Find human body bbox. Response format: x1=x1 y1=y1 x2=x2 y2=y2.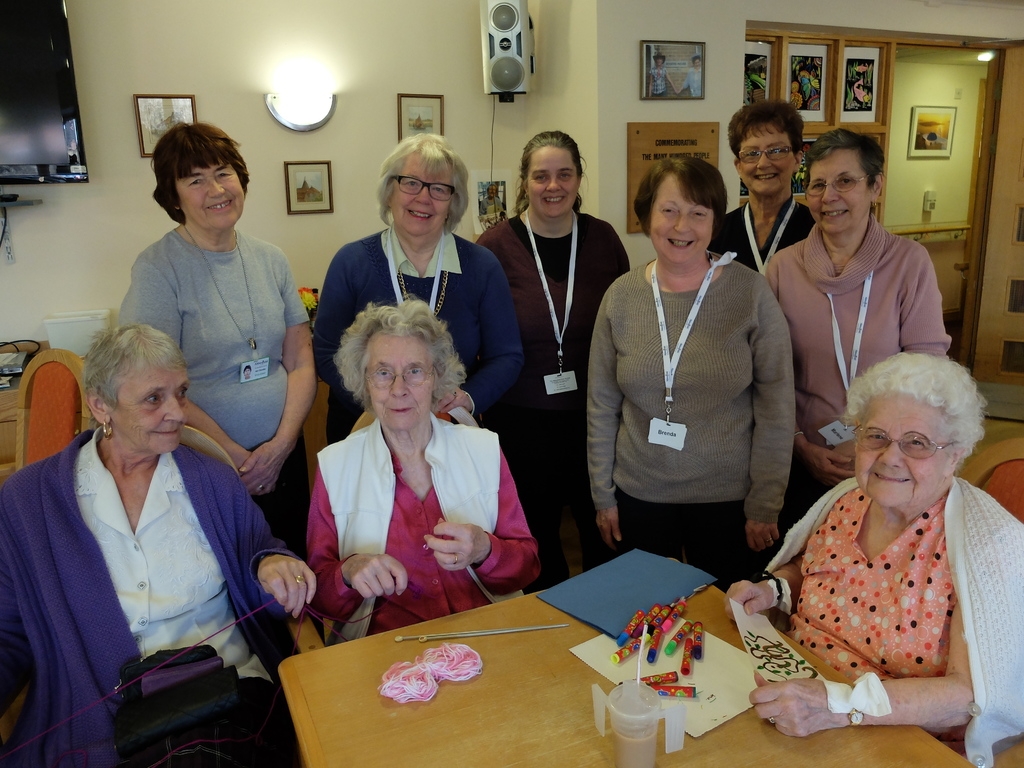
x1=0 y1=102 x2=1023 y2=767.
